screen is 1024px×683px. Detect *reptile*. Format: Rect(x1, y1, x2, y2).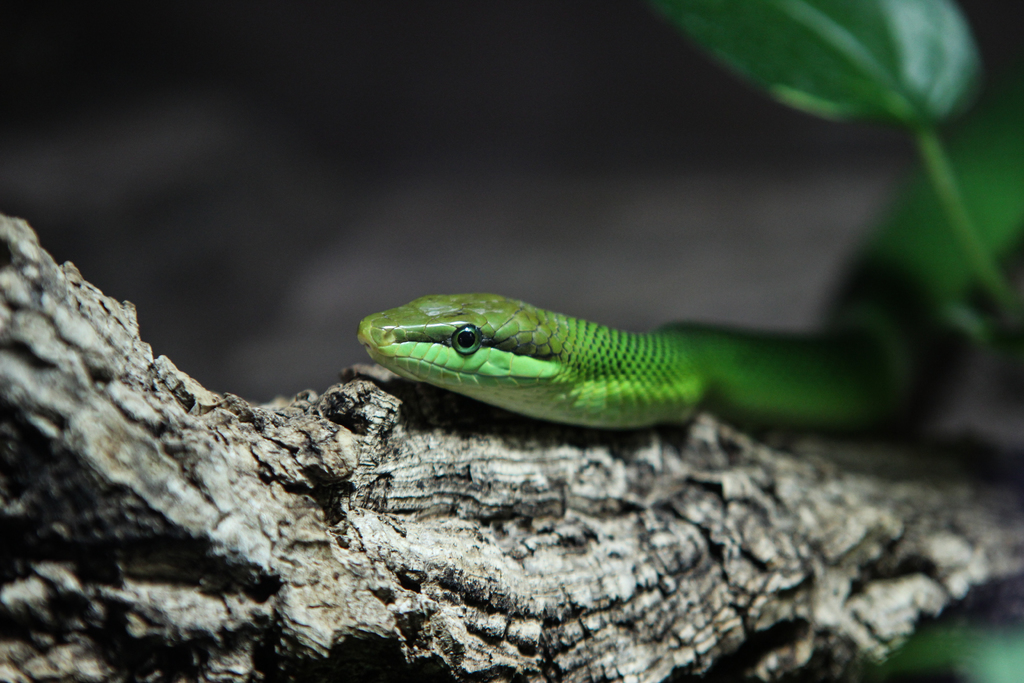
Rect(357, 85, 1023, 430).
